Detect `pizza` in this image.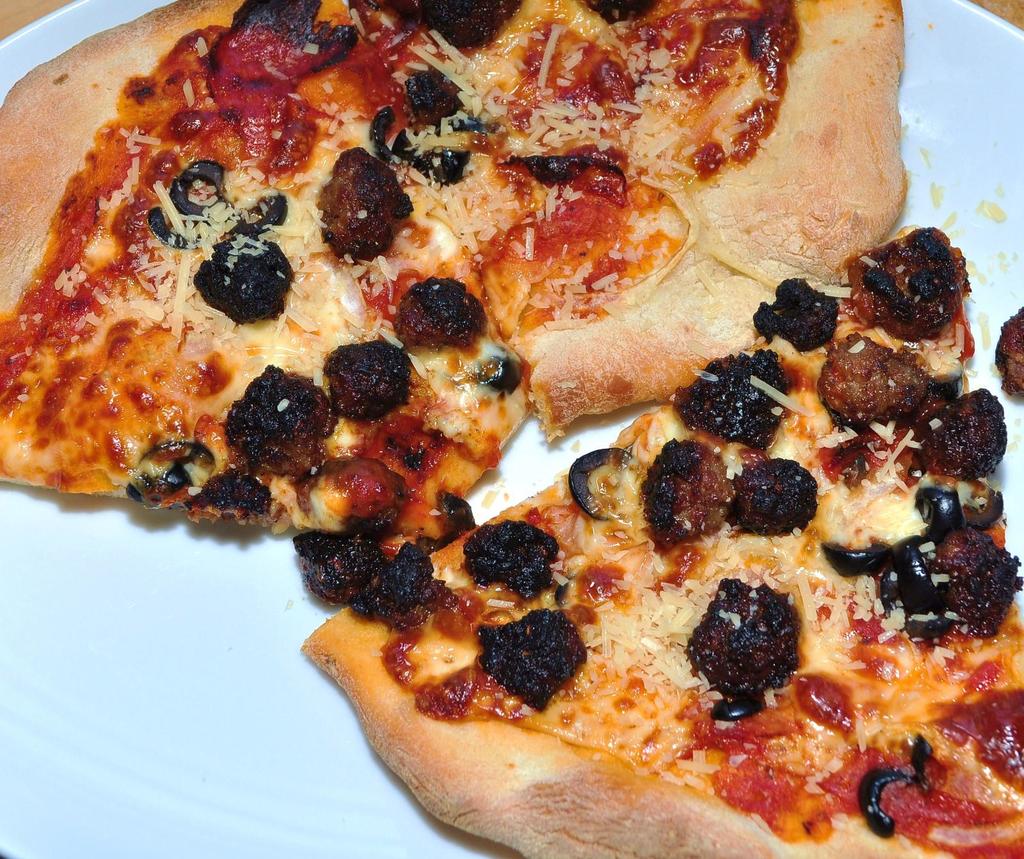
Detection: detection(0, 0, 532, 562).
